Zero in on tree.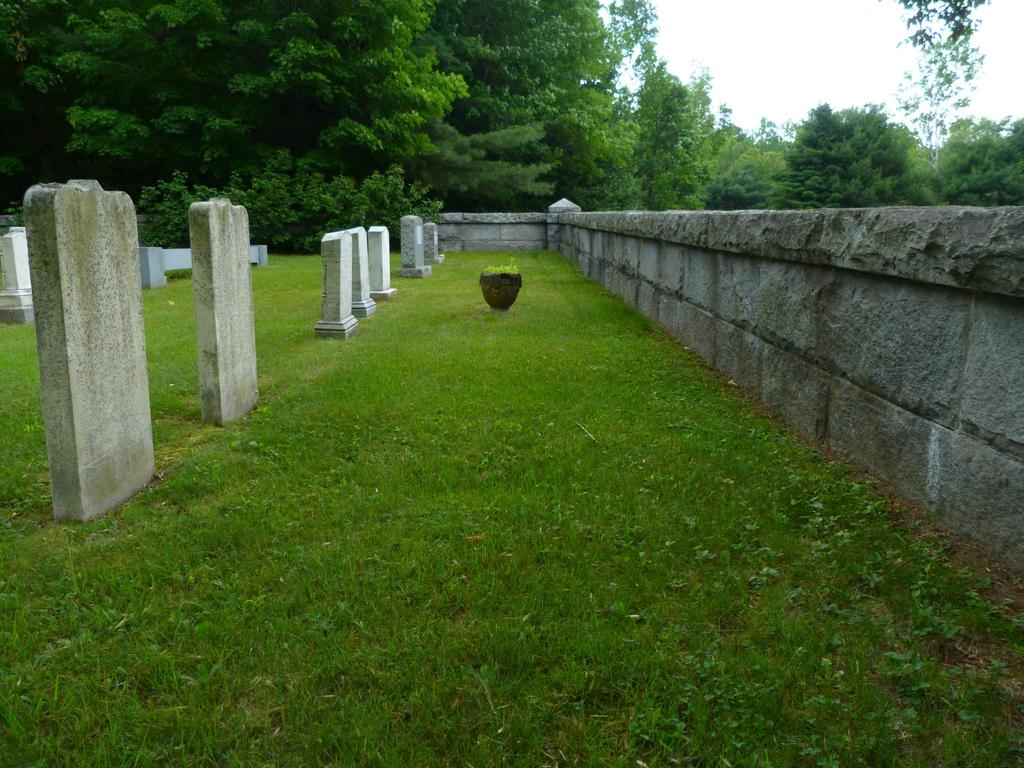
Zeroed in: bbox(700, 124, 753, 170).
